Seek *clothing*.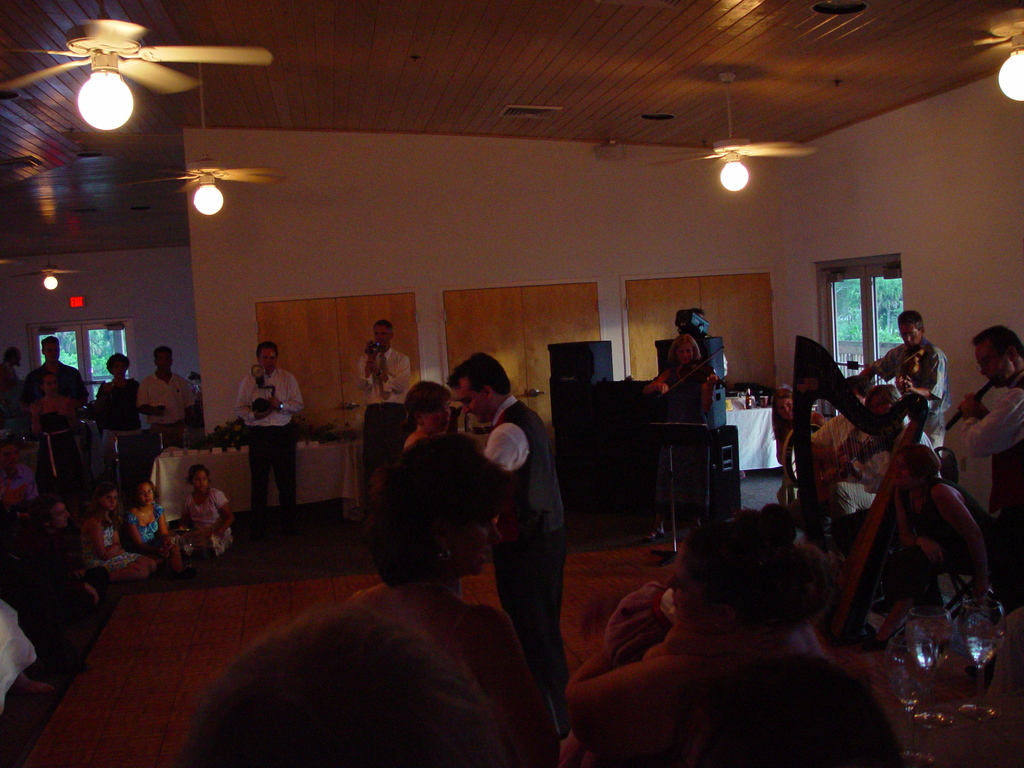
box(0, 534, 88, 644).
